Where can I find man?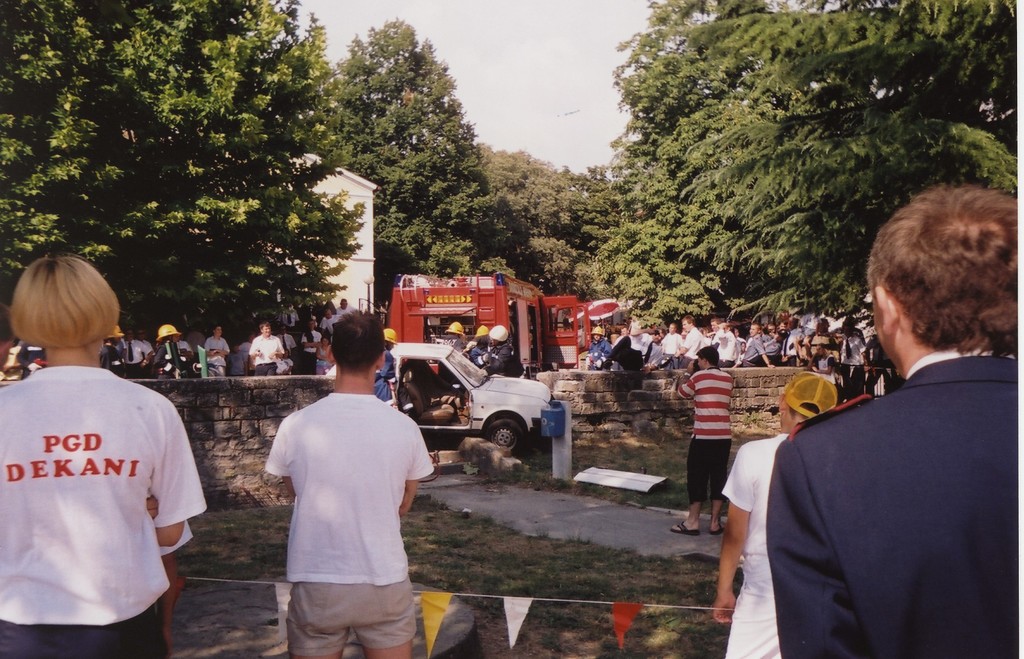
You can find it at region(708, 316, 735, 363).
